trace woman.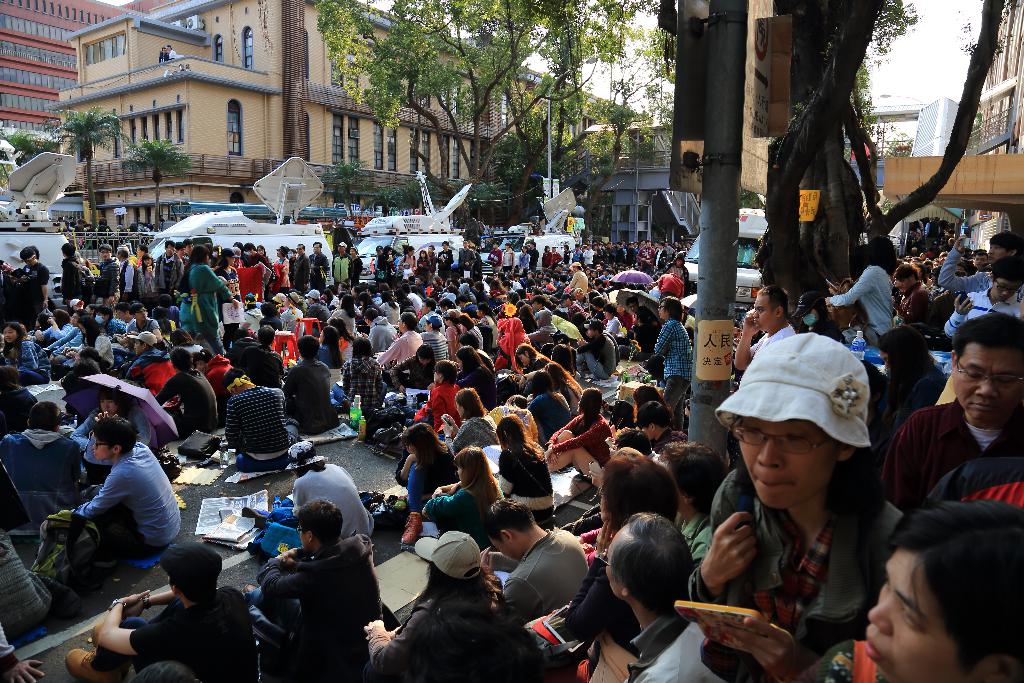
Traced to locate(136, 252, 155, 297).
